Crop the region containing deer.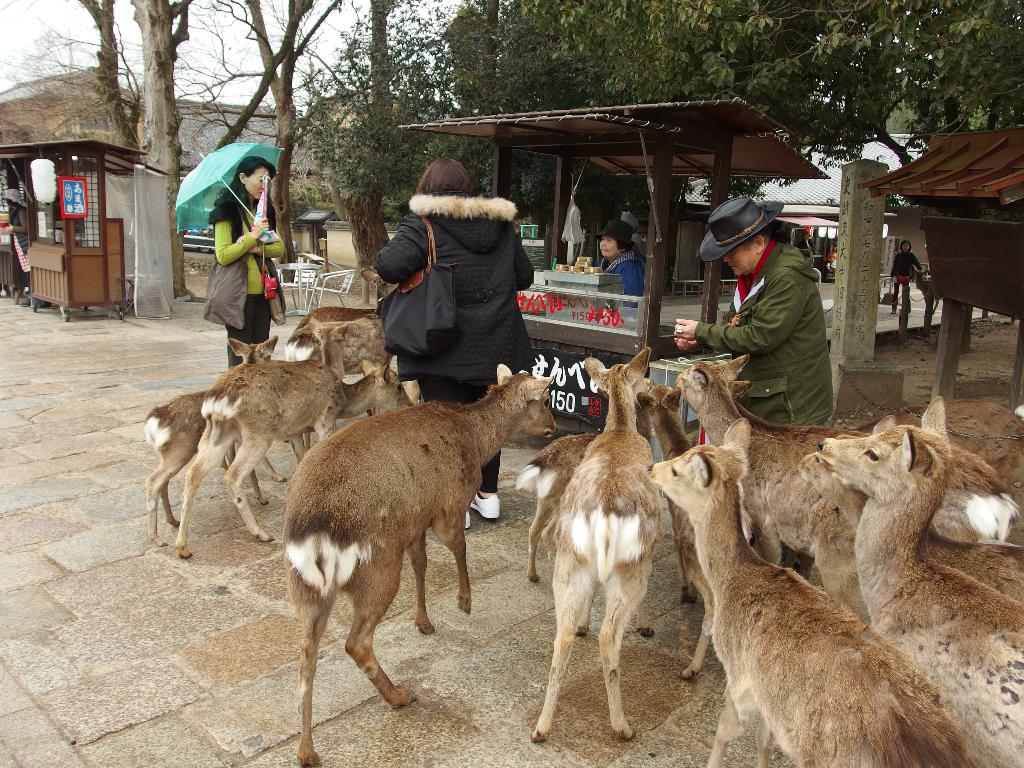
Crop region: (x1=145, y1=332, x2=278, y2=549).
